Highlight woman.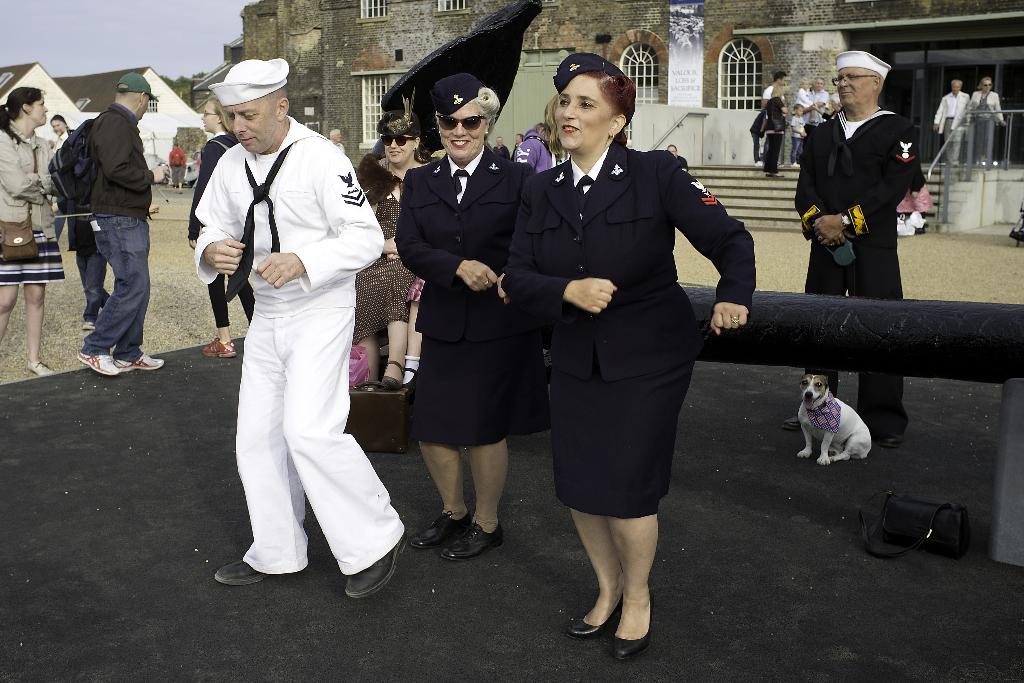
Highlighted region: <bbox>760, 85, 787, 176</bbox>.
